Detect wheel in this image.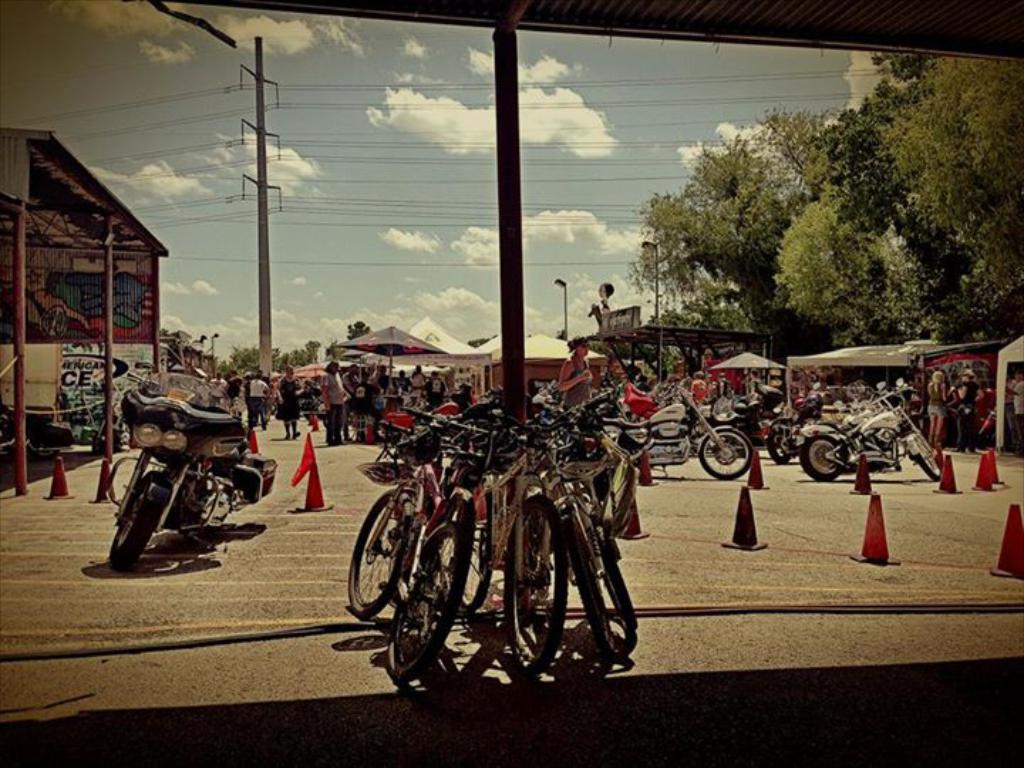
Detection: detection(458, 478, 491, 609).
